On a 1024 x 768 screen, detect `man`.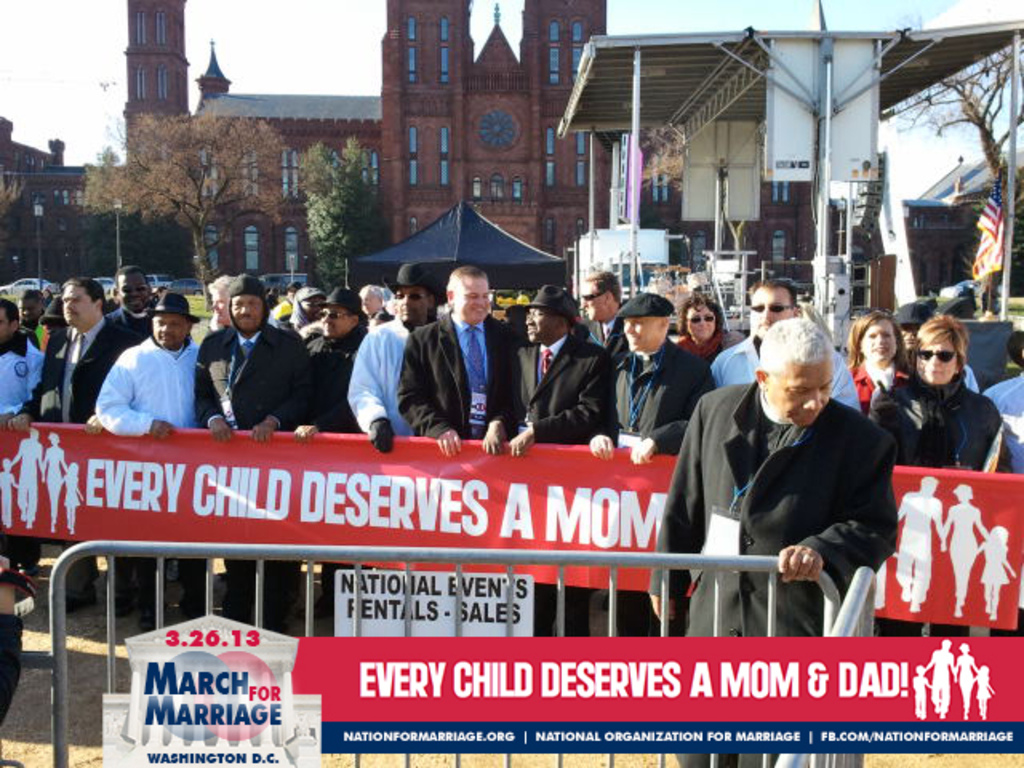
crop(189, 270, 320, 638).
